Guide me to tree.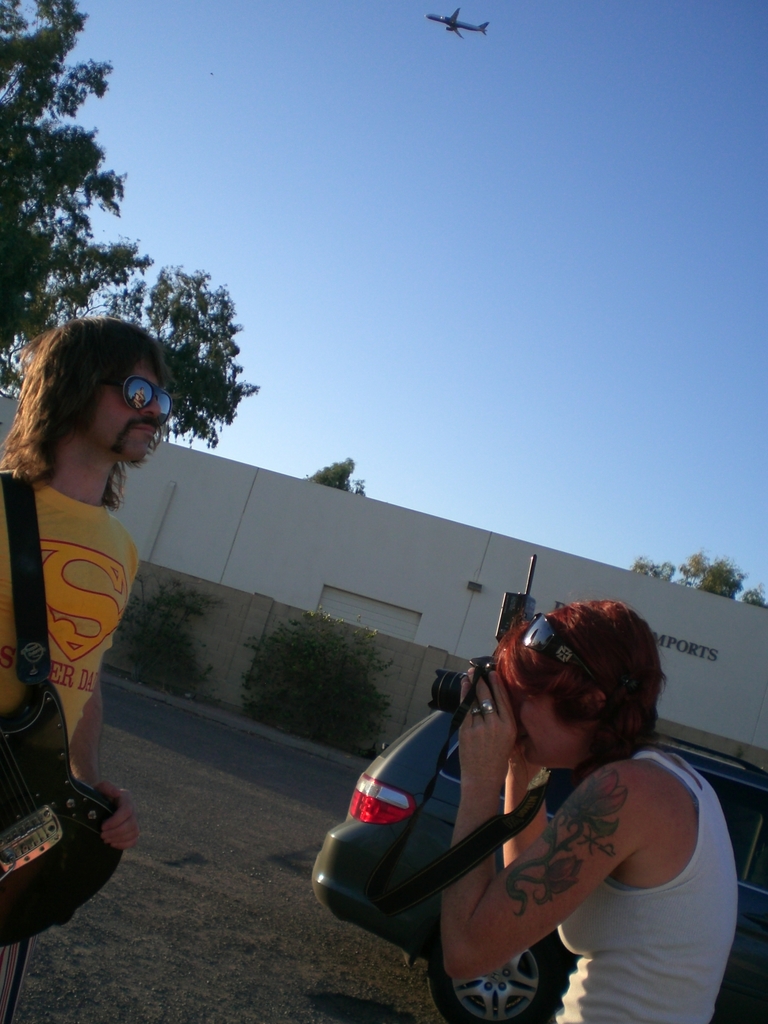
Guidance: BBox(0, 0, 251, 444).
